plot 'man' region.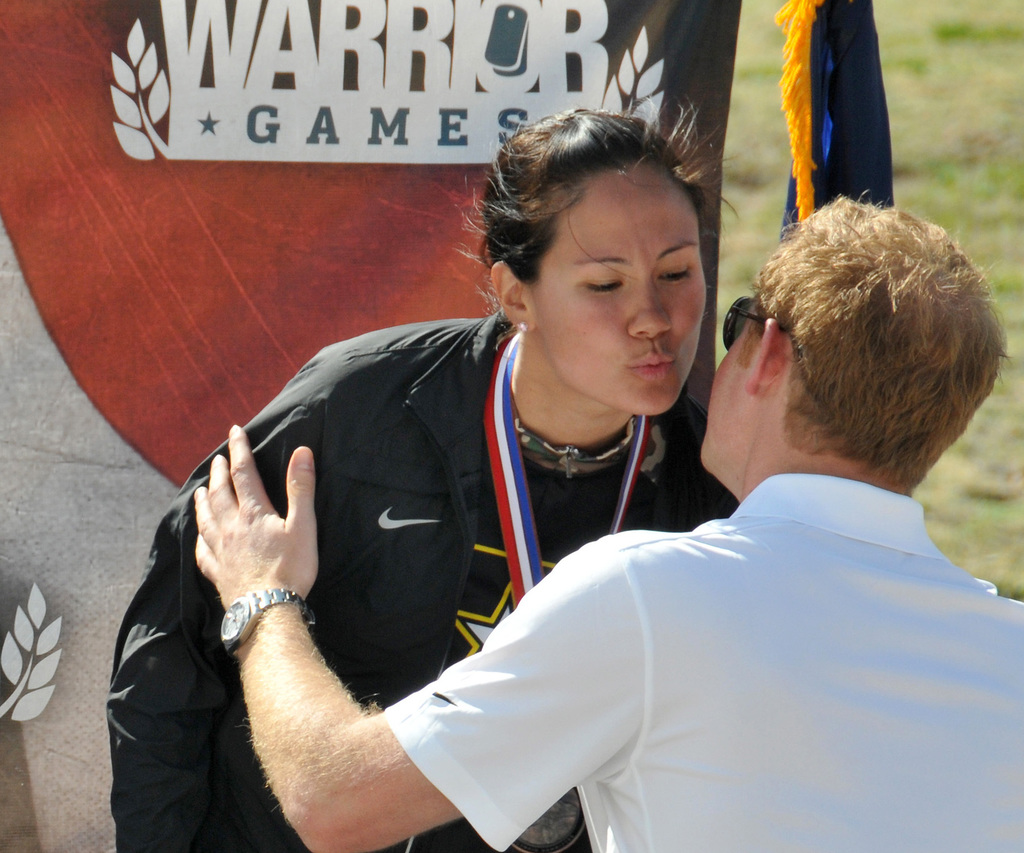
Plotted at [406, 222, 1023, 850].
